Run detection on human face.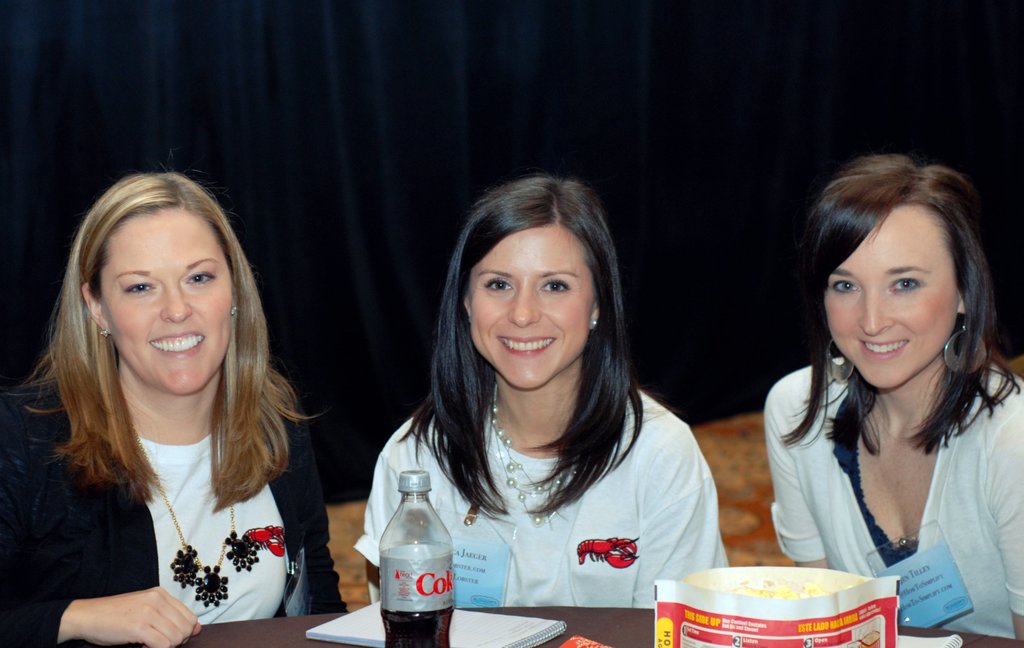
Result: (left=826, top=202, right=954, bottom=395).
